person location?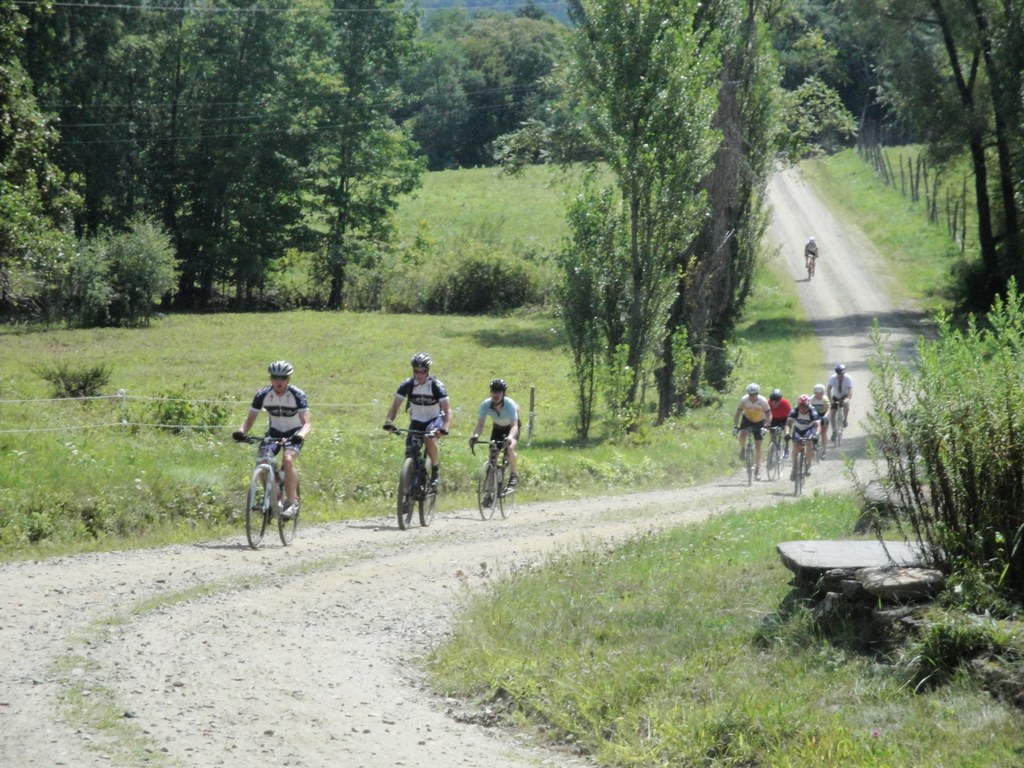
pyautogui.locateOnScreen(728, 379, 774, 482)
